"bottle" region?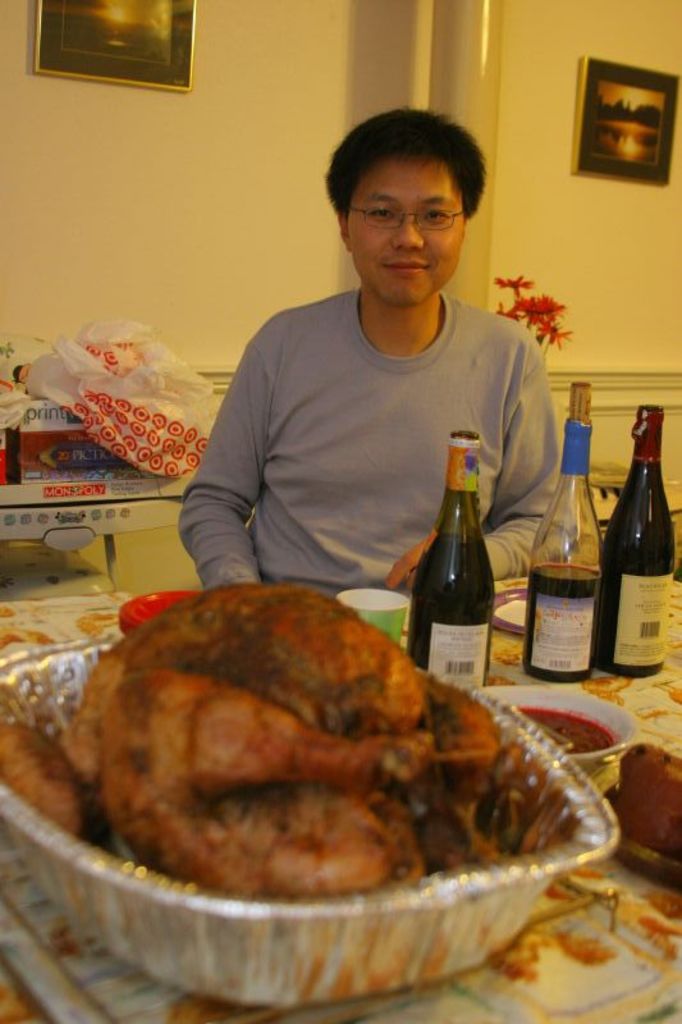
{"left": 517, "top": 378, "right": 608, "bottom": 676}
